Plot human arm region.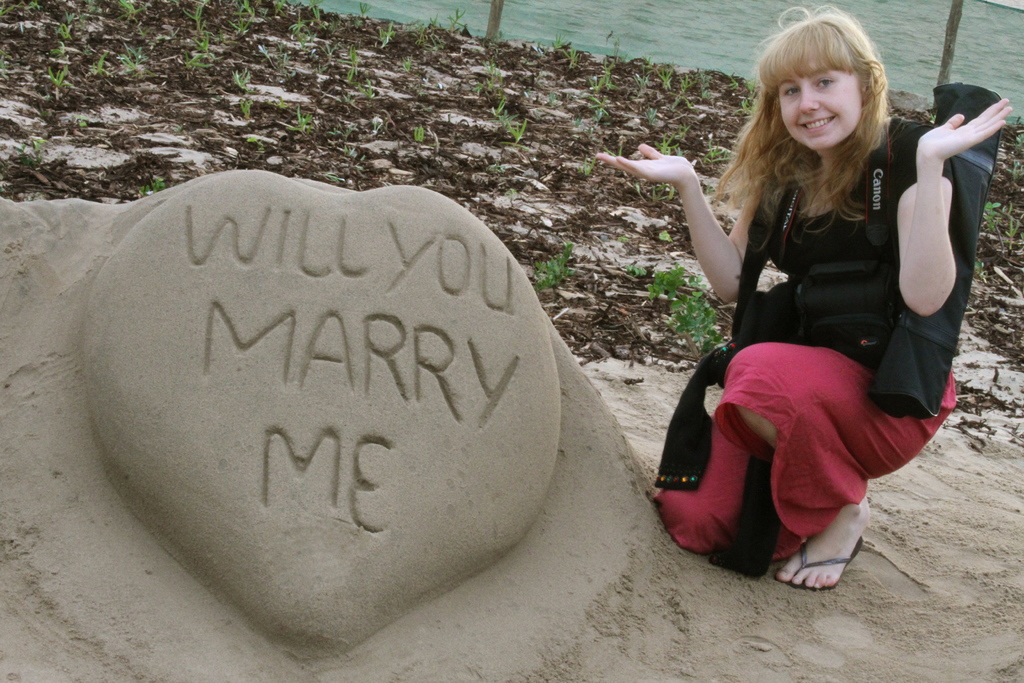
Plotted at box=[590, 138, 767, 304].
